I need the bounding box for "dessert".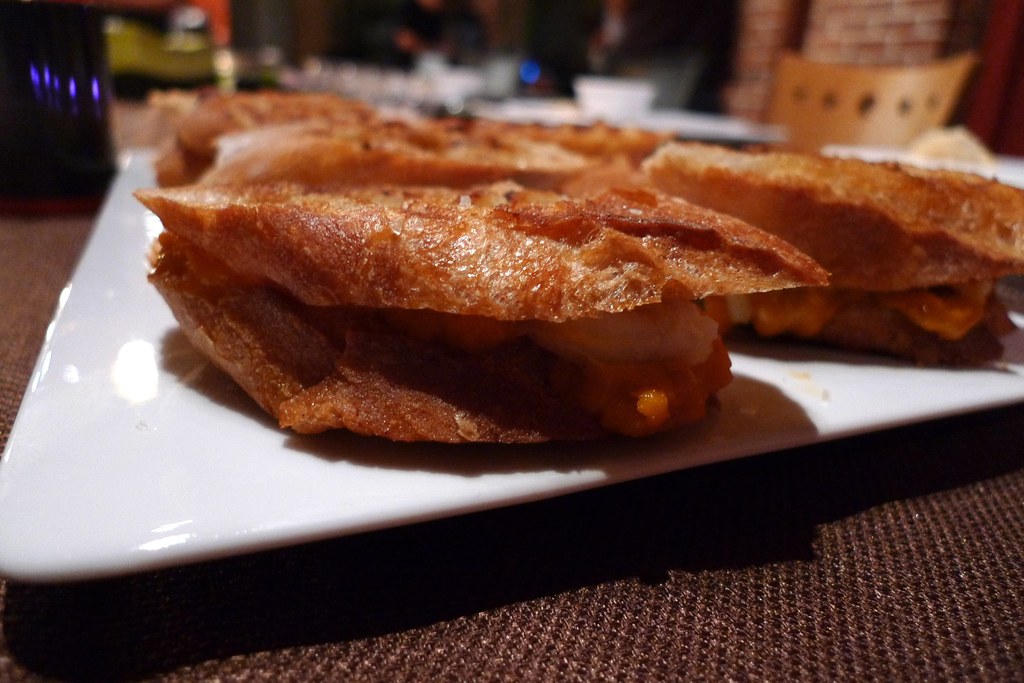
Here it is: <bbox>646, 141, 1023, 369</bbox>.
